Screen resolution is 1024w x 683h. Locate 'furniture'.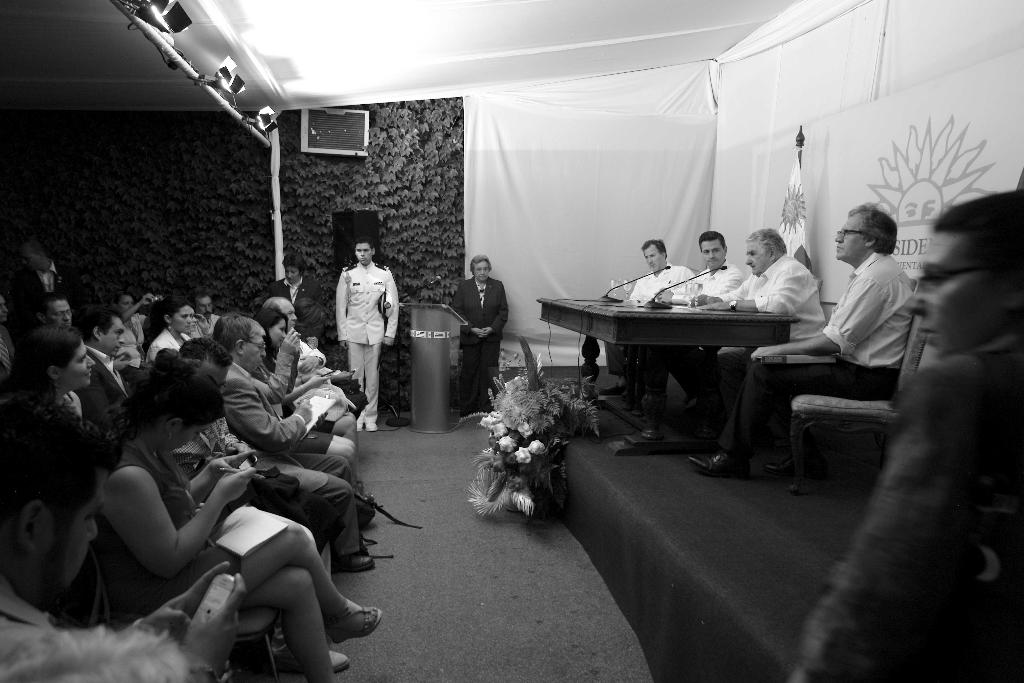
bbox(236, 609, 280, 682).
